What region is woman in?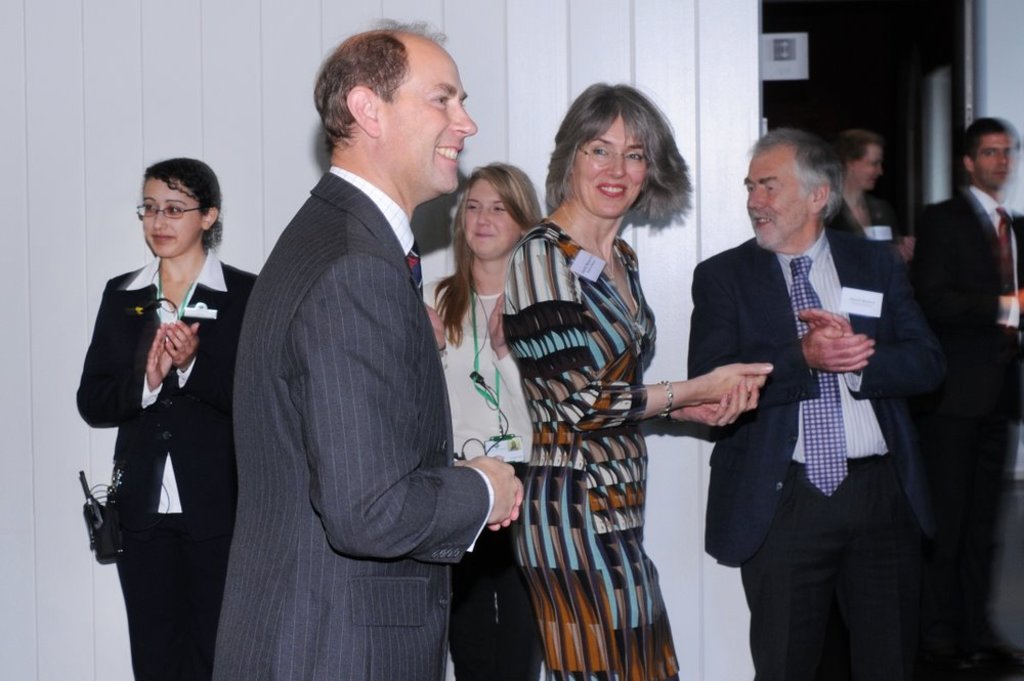
bbox=(73, 155, 258, 680).
